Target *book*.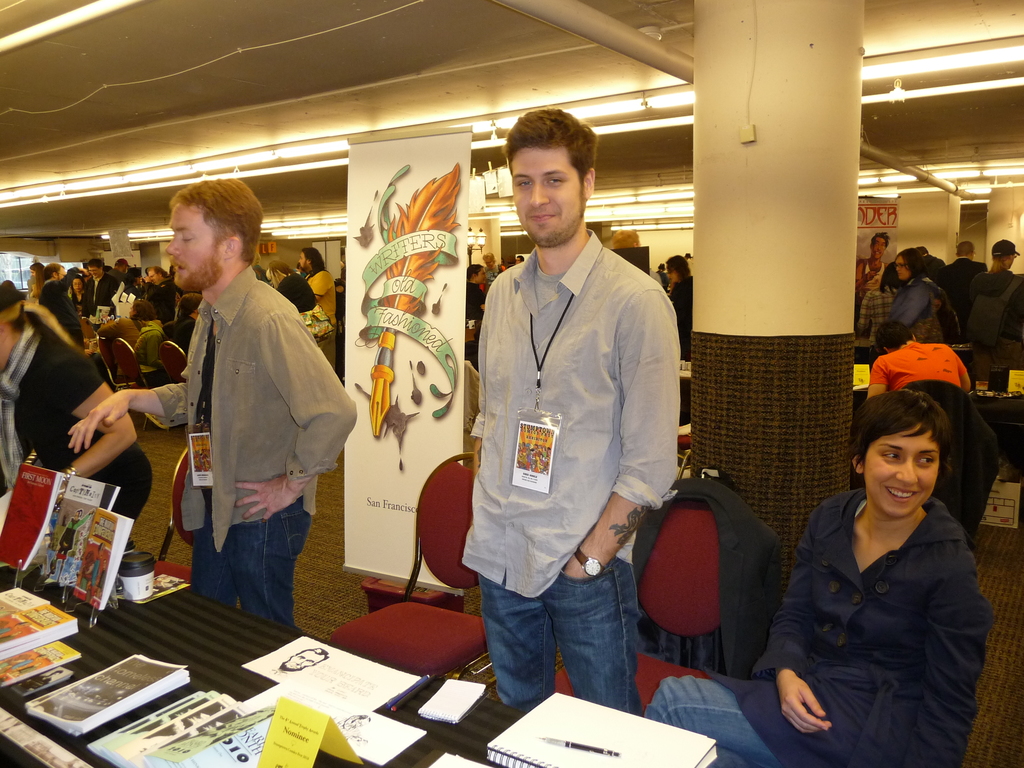
Target region: (left=0, top=600, right=77, bottom=651).
